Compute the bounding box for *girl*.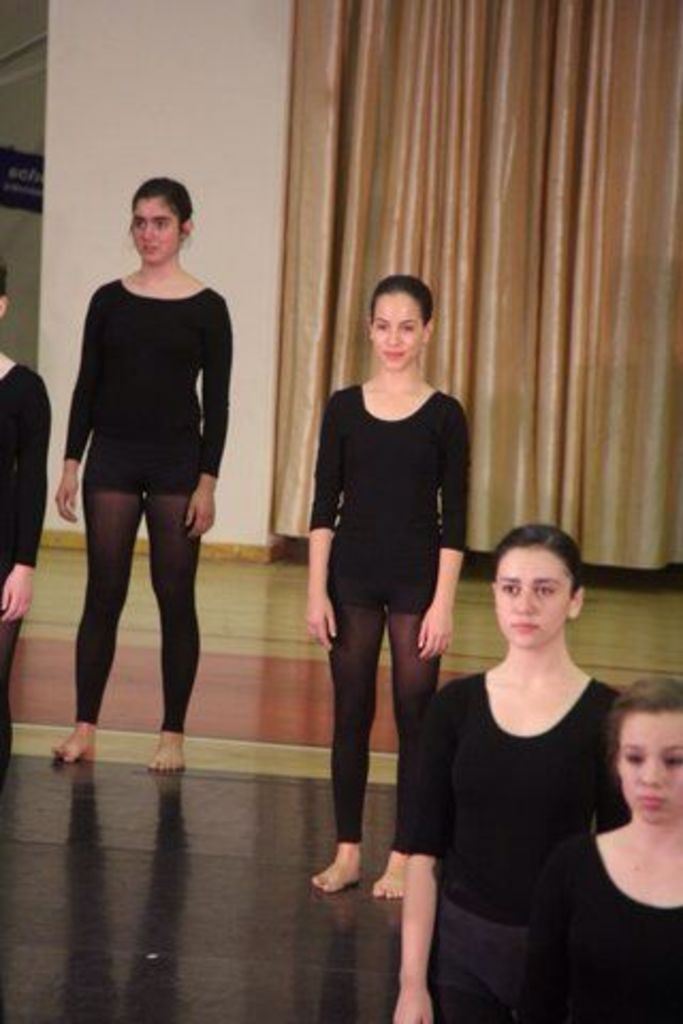
[left=307, top=275, right=472, bottom=902].
